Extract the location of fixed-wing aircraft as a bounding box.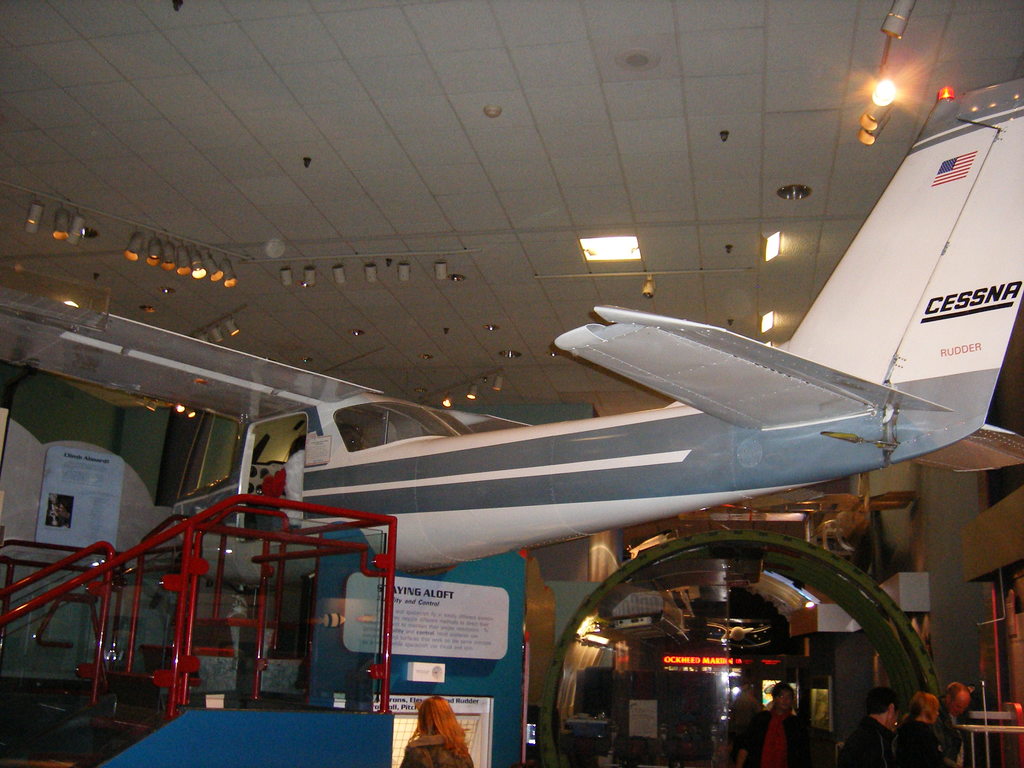
x1=170, y1=77, x2=1023, y2=580.
